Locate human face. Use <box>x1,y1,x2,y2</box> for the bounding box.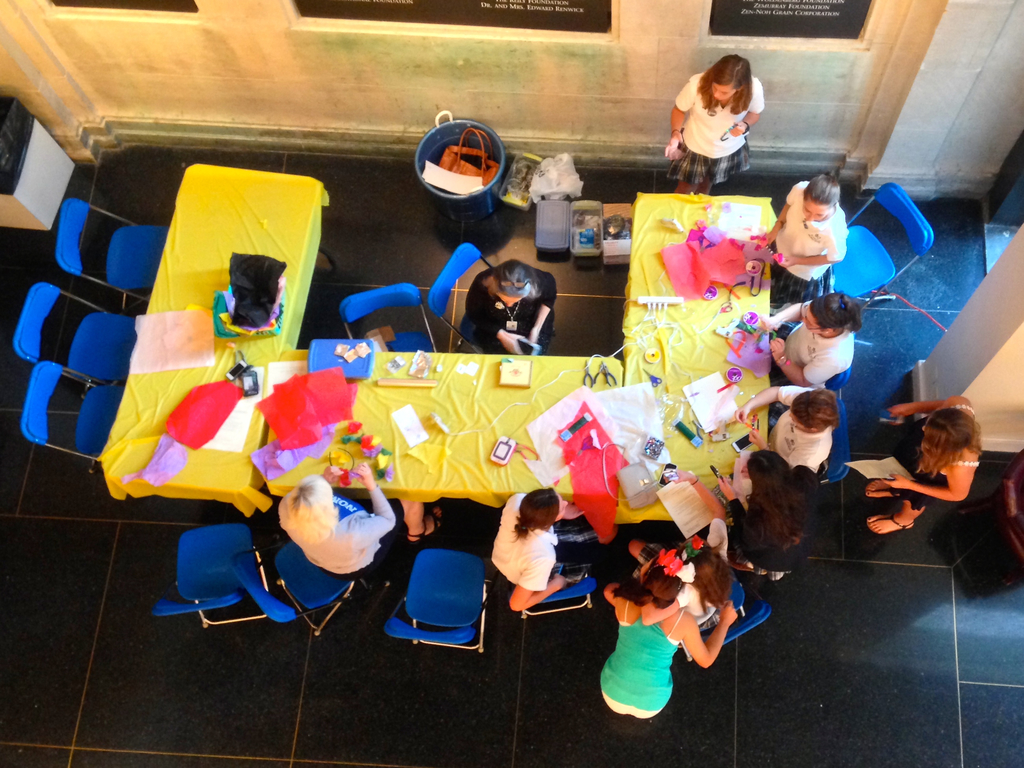
<box>802,198,827,219</box>.
